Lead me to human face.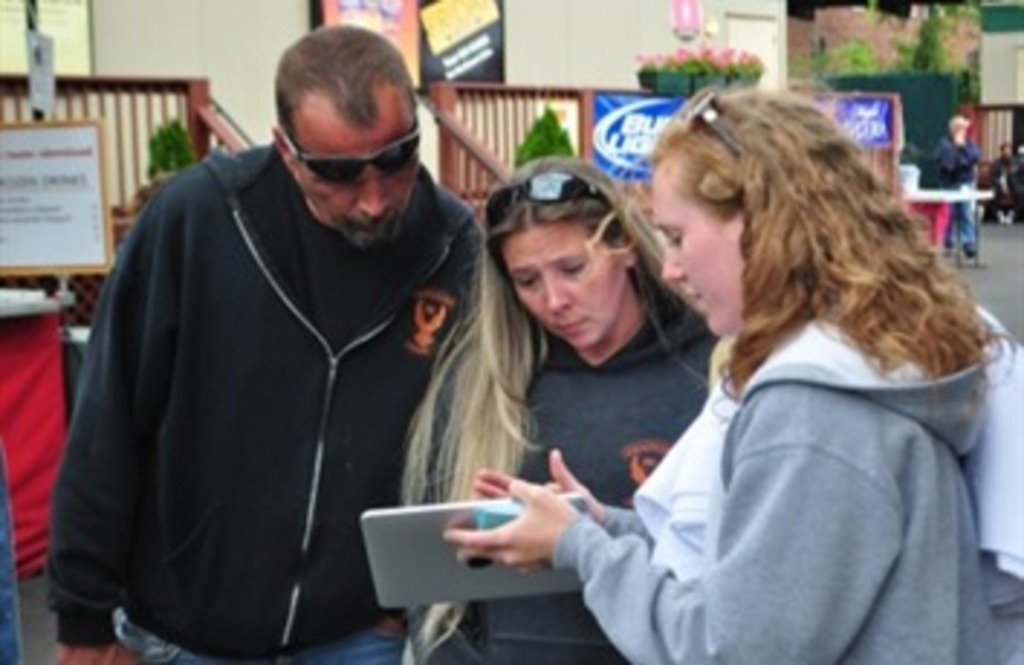
Lead to bbox(662, 147, 738, 338).
